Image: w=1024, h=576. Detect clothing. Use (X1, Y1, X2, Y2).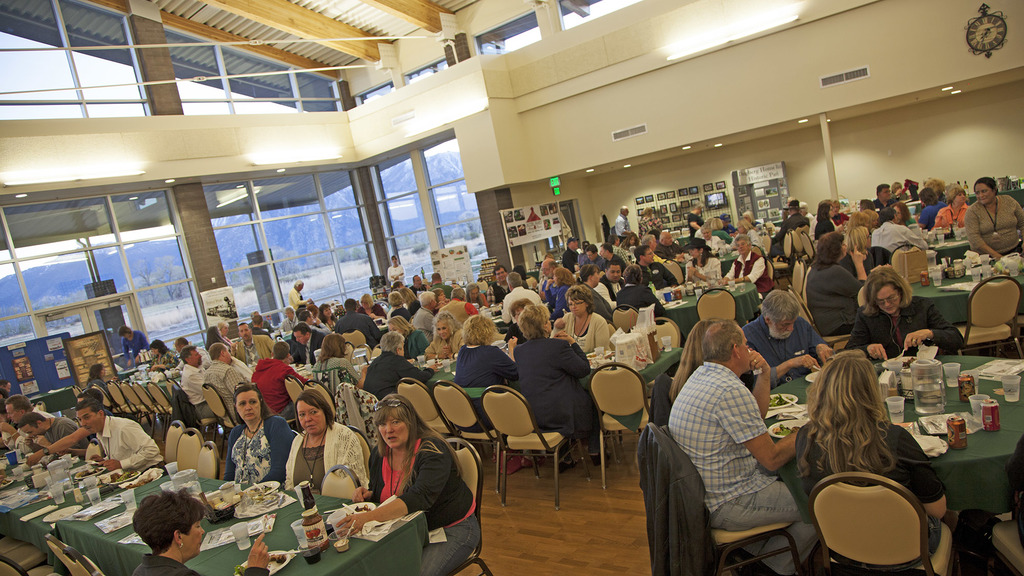
(454, 342, 520, 435).
